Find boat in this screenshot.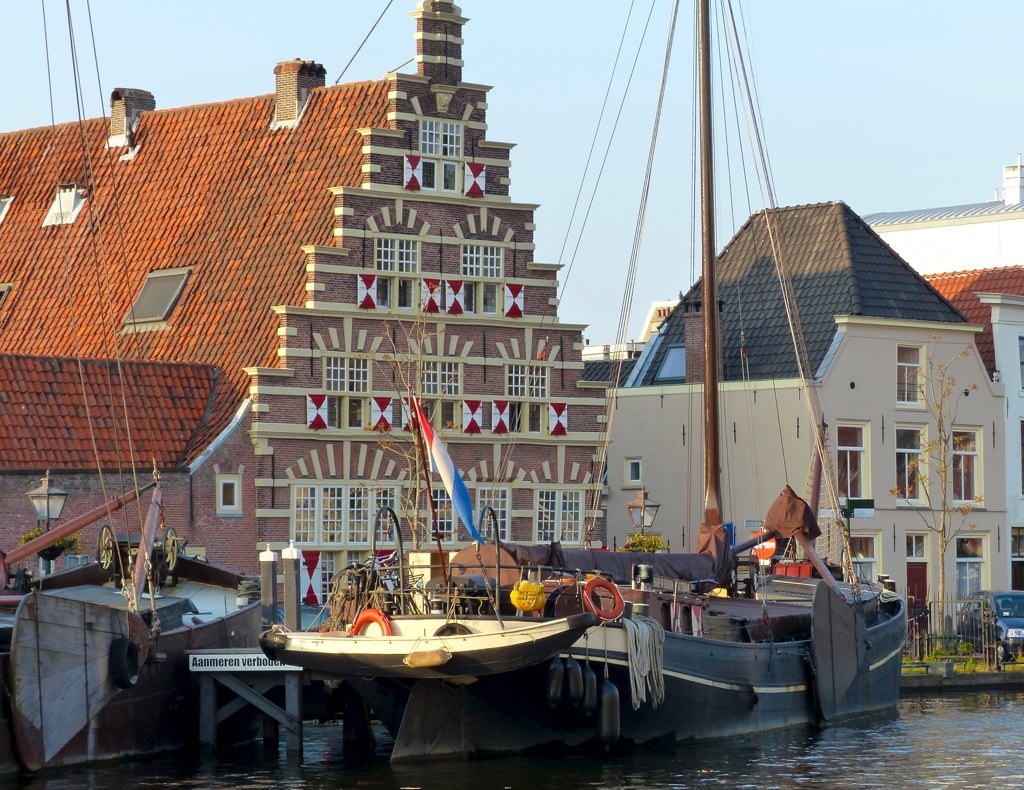
The bounding box for boat is left=250, top=523, right=647, bottom=713.
